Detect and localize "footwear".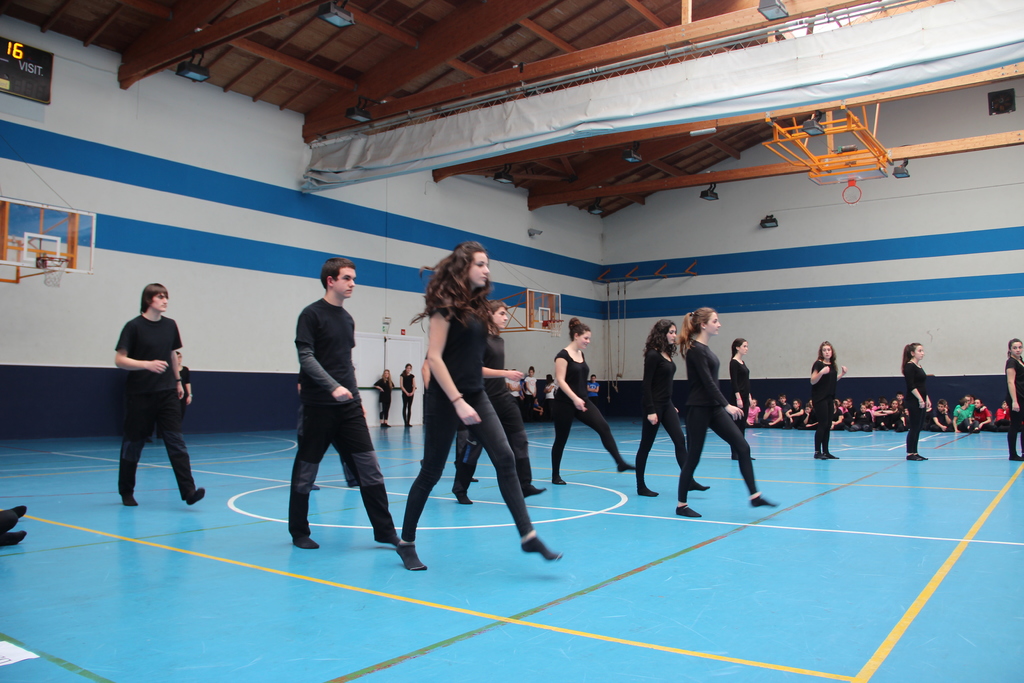
Localized at <box>12,506,29,511</box>.
